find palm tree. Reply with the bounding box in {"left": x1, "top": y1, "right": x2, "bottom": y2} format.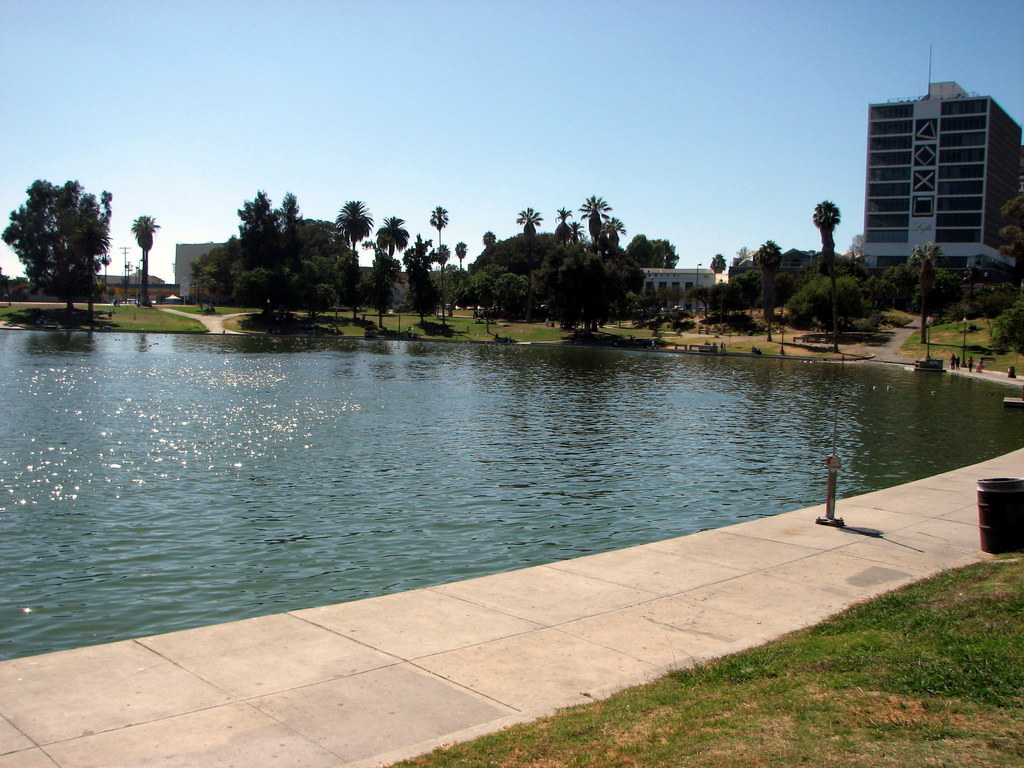
{"left": 484, "top": 224, "right": 500, "bottom": 264}.
